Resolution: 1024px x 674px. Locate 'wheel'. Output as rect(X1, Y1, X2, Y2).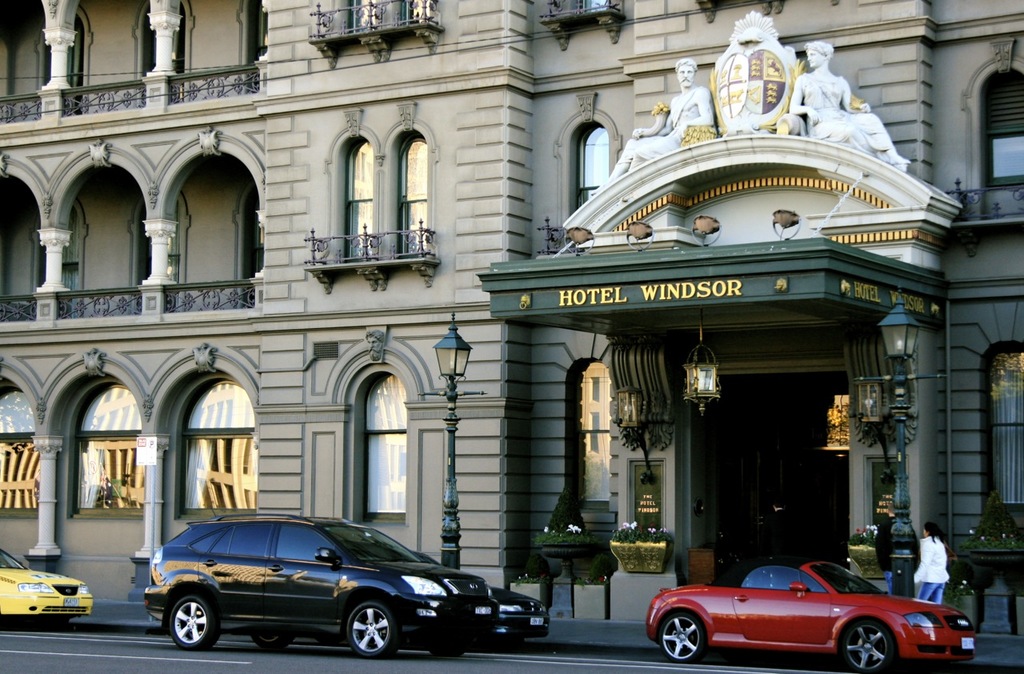
rect(840, 620, 897, 673).
